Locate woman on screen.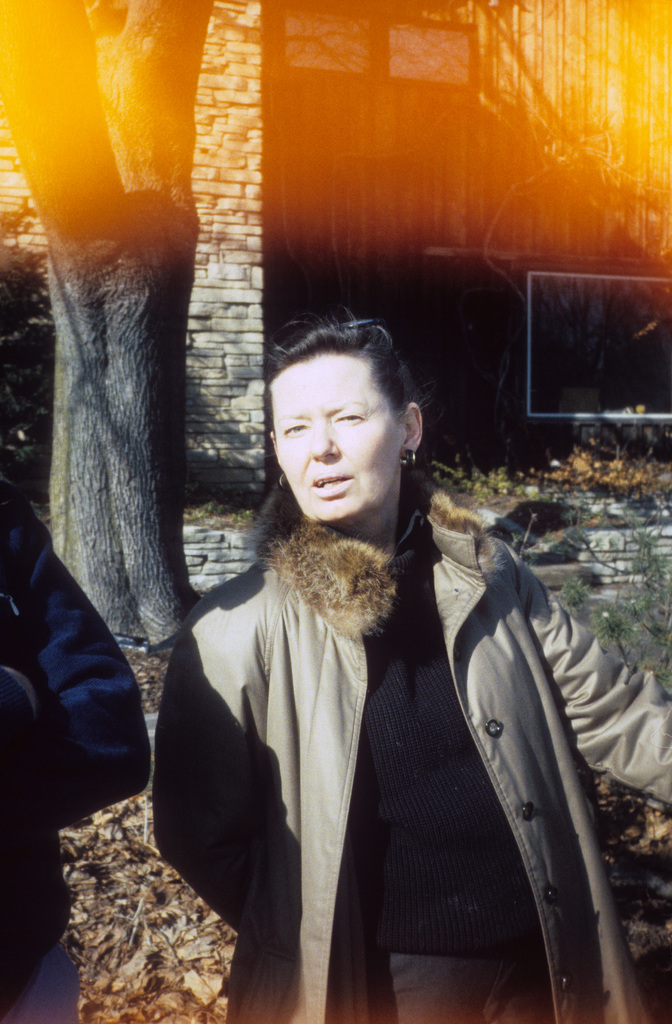
On screen at rect(141, 301, 630, 1006).
